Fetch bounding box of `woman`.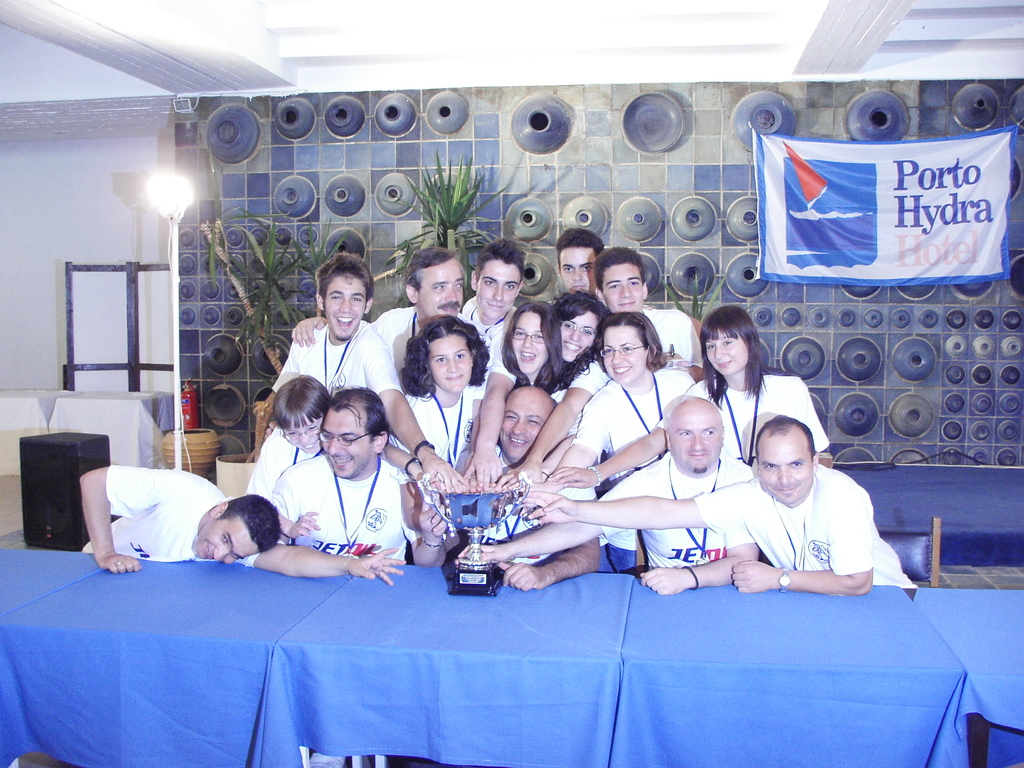
Bbox: <region>499, 299, 580, 485</region>.
